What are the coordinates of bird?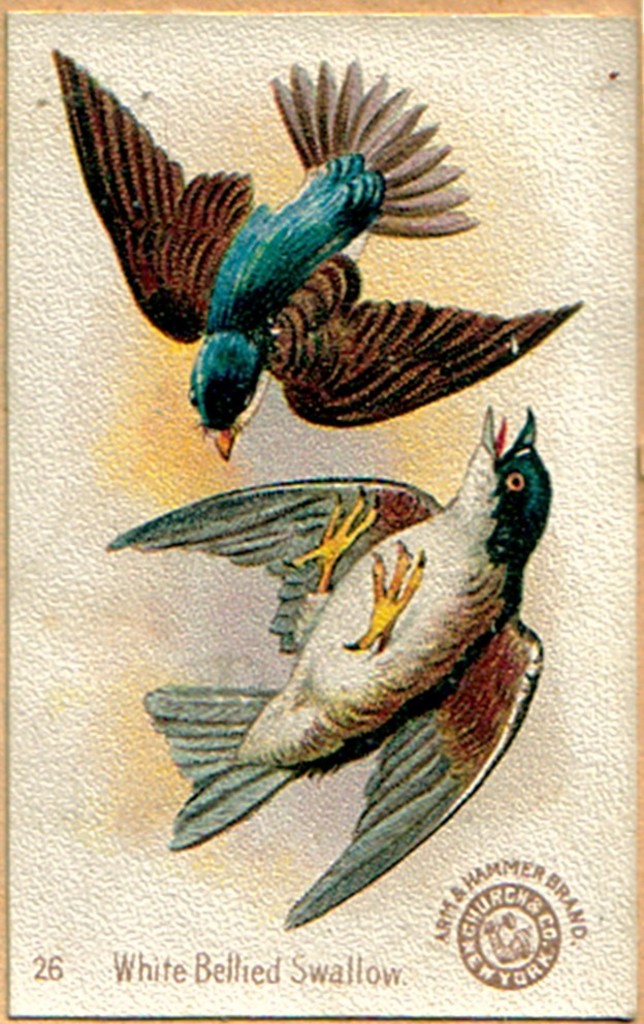
100,402,558,934.
